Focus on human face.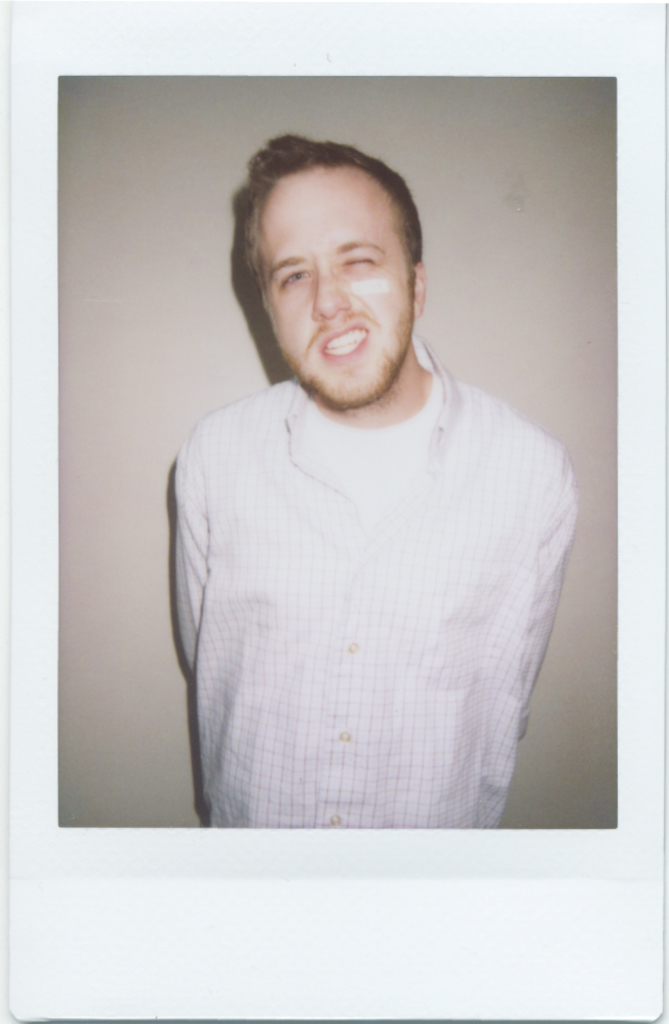
Focused at {"left": 258, "top": 166, "right": 416, "bottom": 400}.
